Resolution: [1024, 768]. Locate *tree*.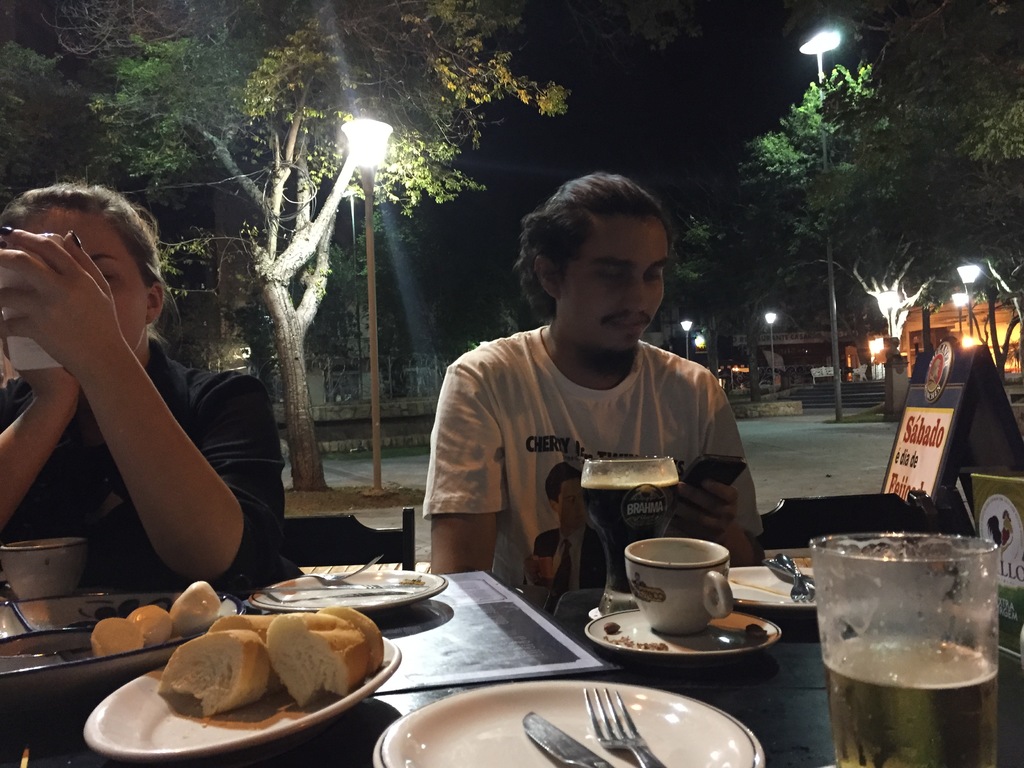
left=708, top=20, right=970, bottom=342.
